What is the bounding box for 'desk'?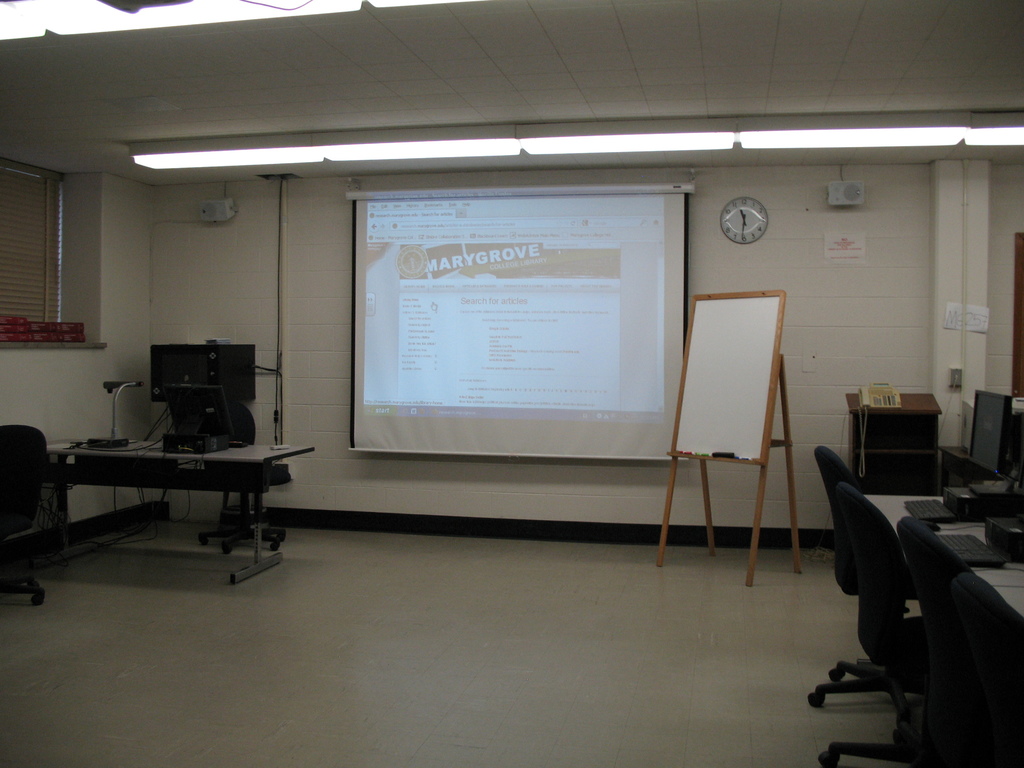
[left=851, top=487, right=1023, bottom=630].
